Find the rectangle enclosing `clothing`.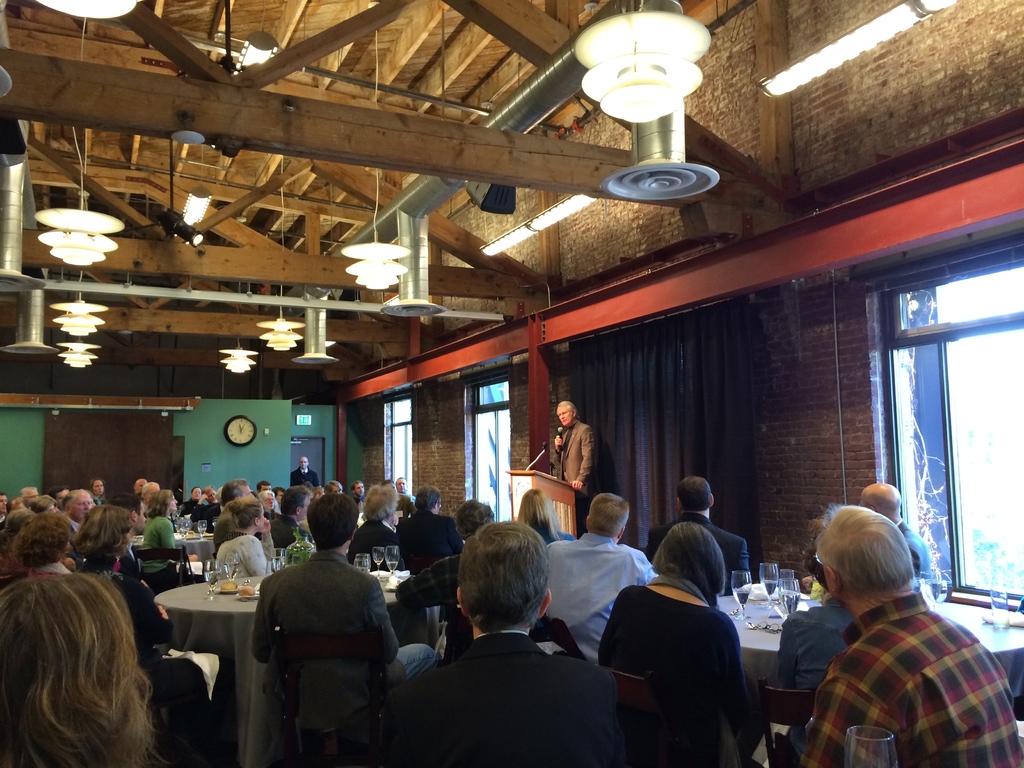
799, 593, 1022, 767.
